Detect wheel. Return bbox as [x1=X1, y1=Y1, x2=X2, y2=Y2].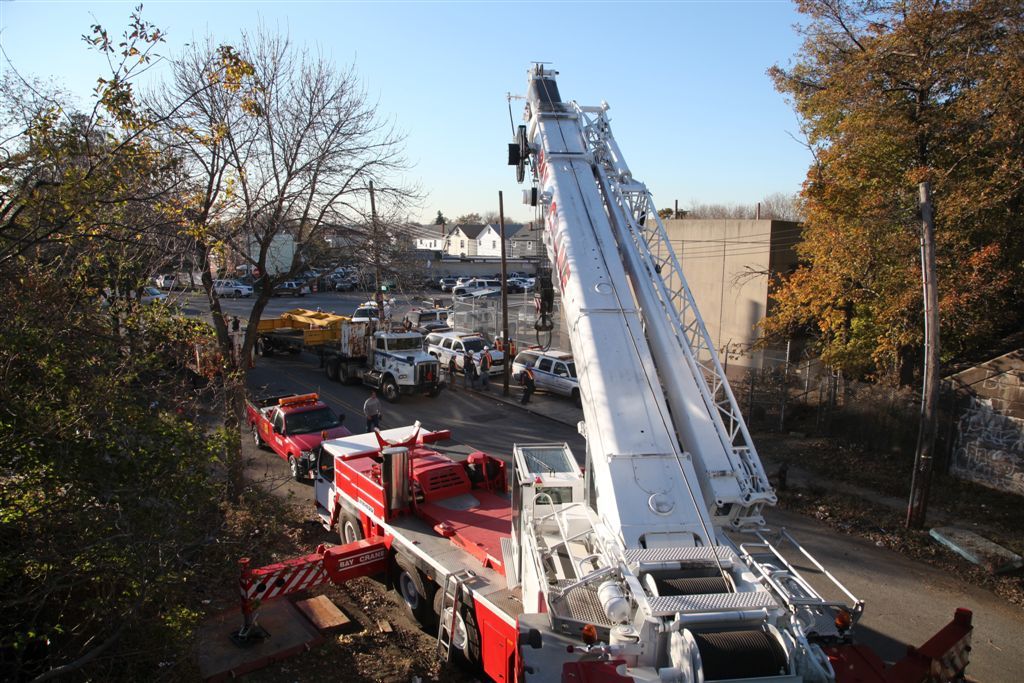
[x1=257, y1=339, x2=269, y2=357].
